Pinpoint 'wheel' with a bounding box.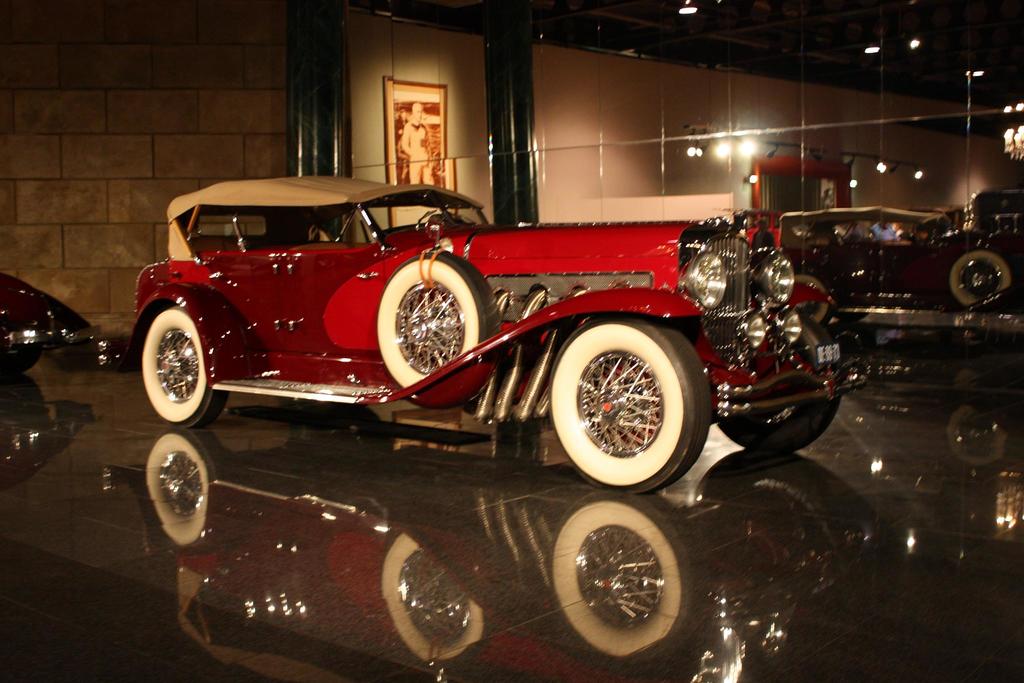
(792, 273, 828, 325).
